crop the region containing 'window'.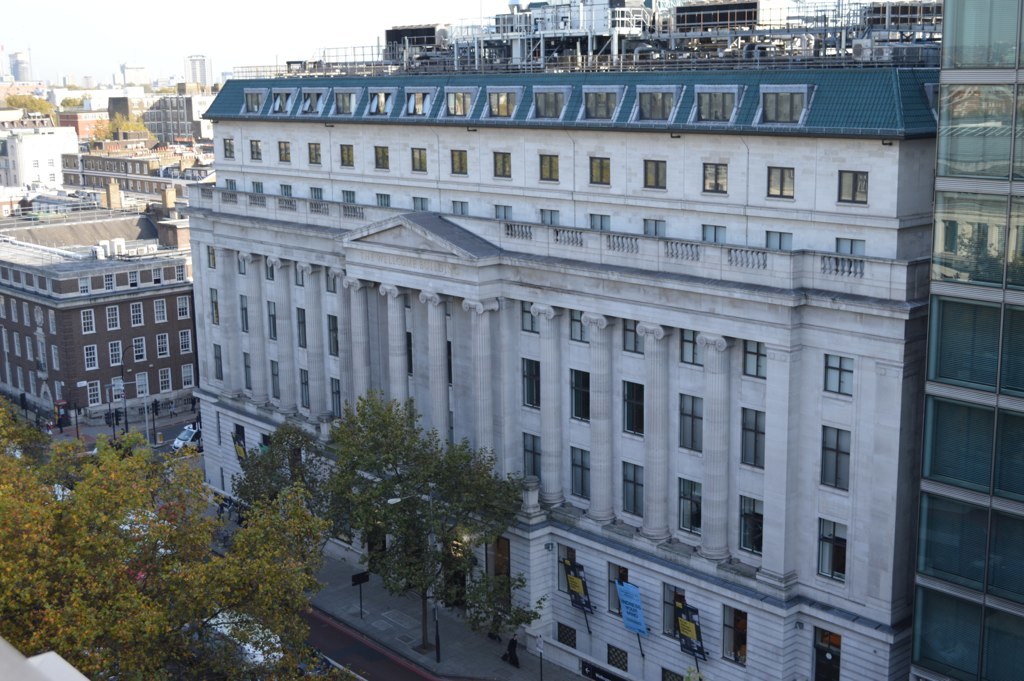
Crop region: 112,375,126,400.
